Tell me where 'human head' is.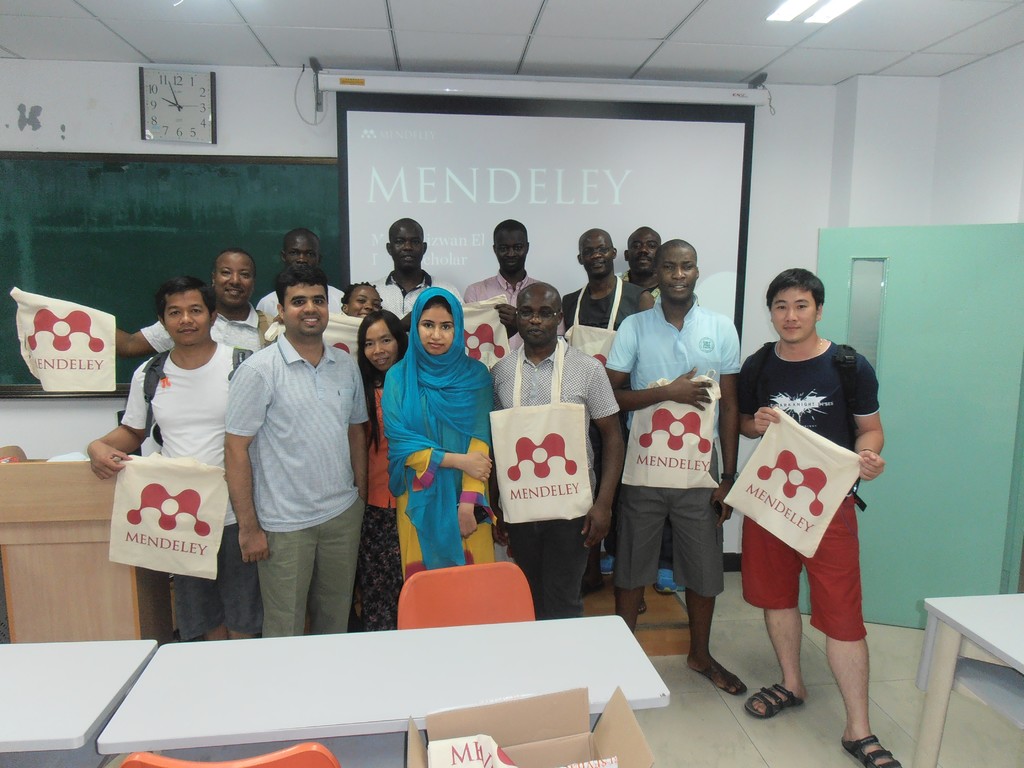
'human head' is at 212:248:256:309.
